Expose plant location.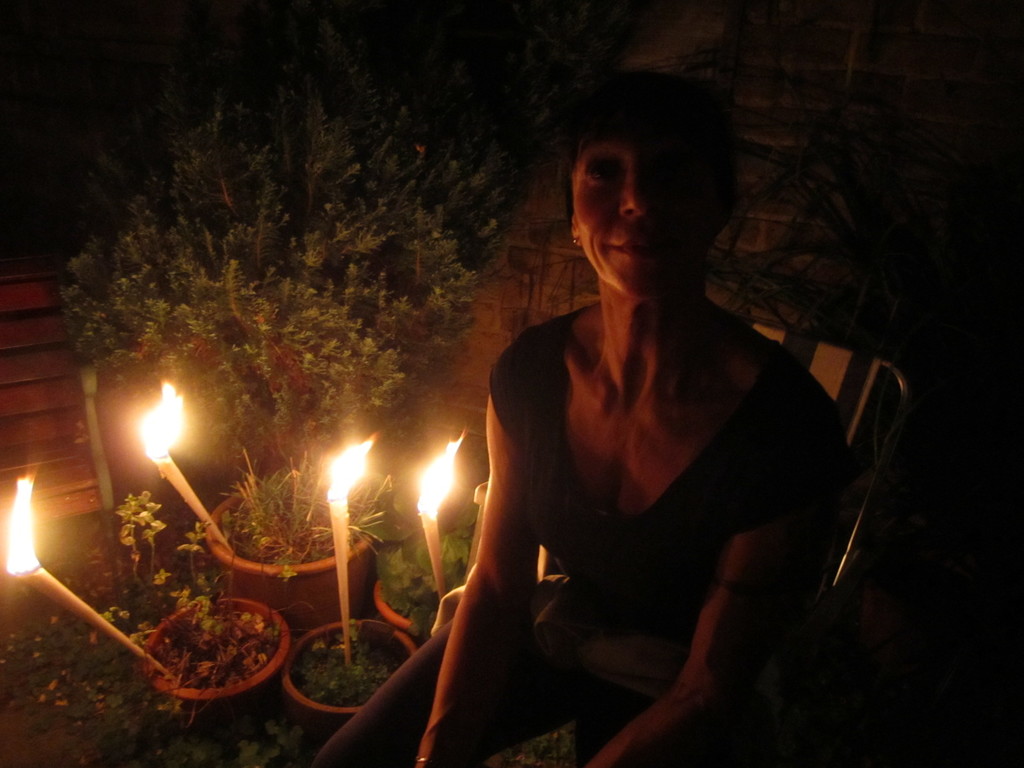
Exposed at left=218, top=444, right=391, bottom=588.
